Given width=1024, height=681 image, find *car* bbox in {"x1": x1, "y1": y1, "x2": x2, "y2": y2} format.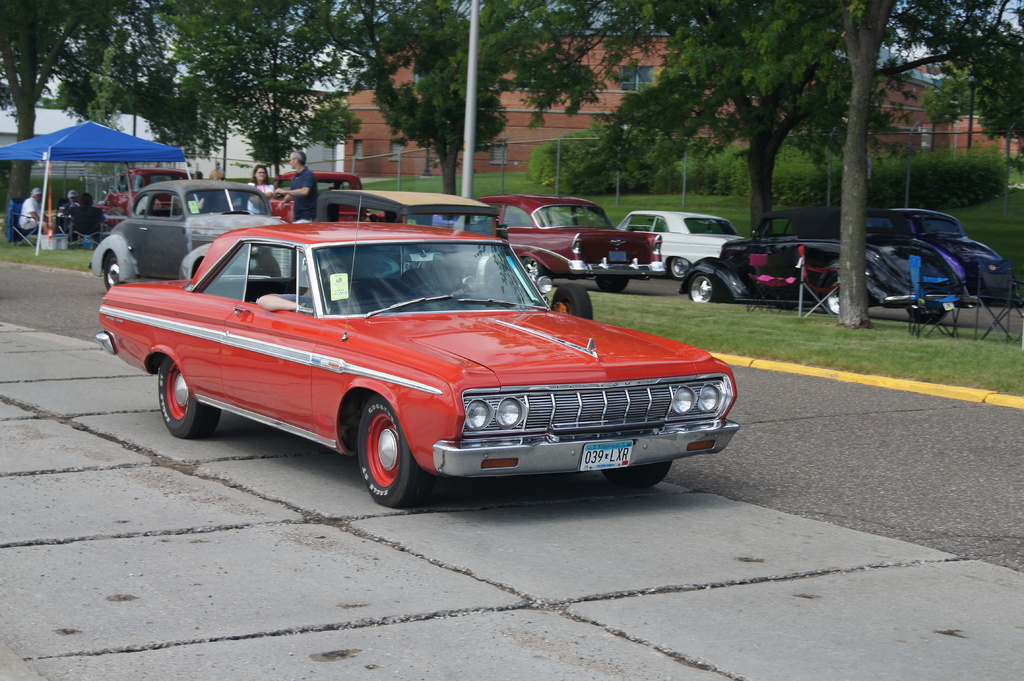
{"x1": 452, "y1": 195, "x2": 664, "y2": 292}.
